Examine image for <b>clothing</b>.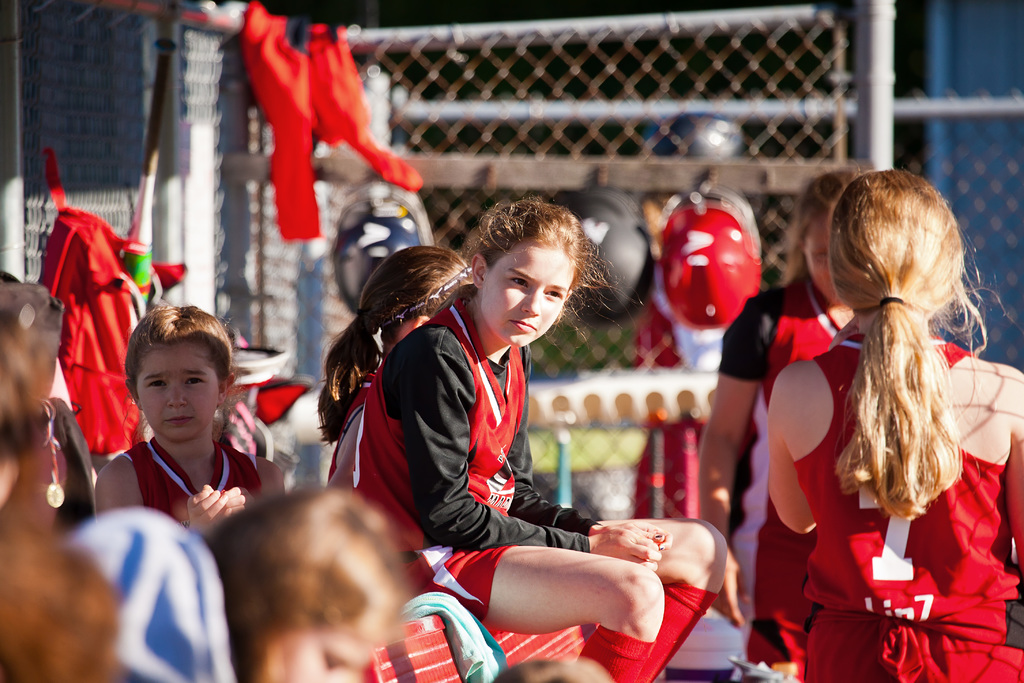
Examination result: (x1=325, y1=373, x2=376, y2=493).
